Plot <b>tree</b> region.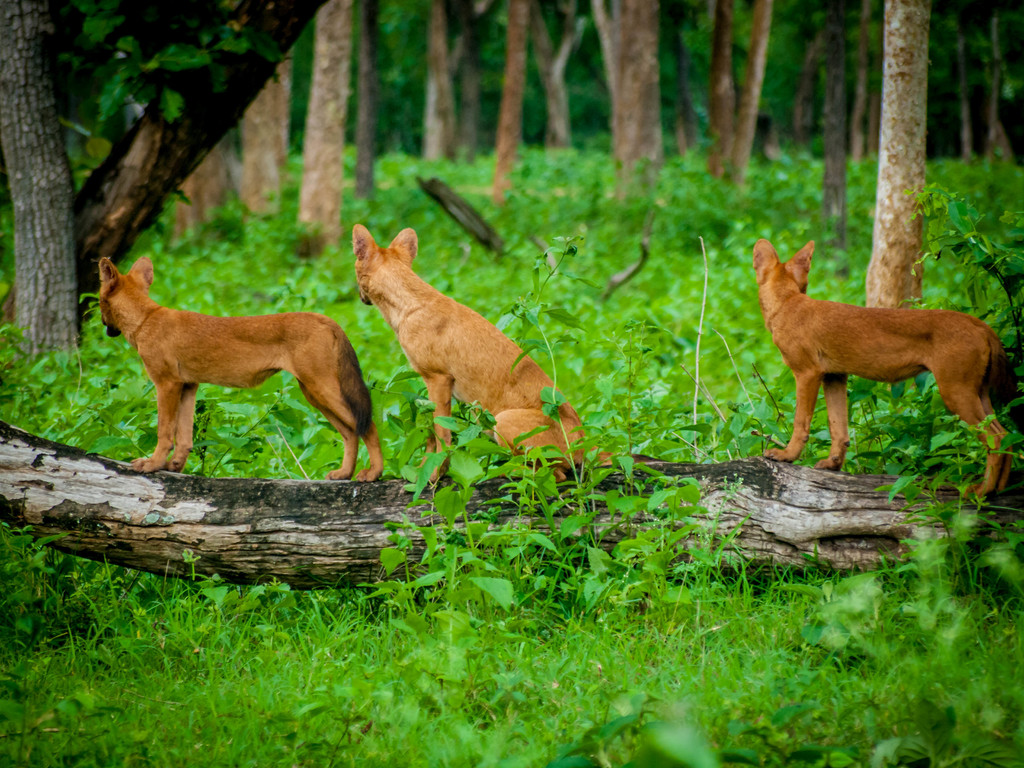
Plotted at (867, 2, 929, 305).
